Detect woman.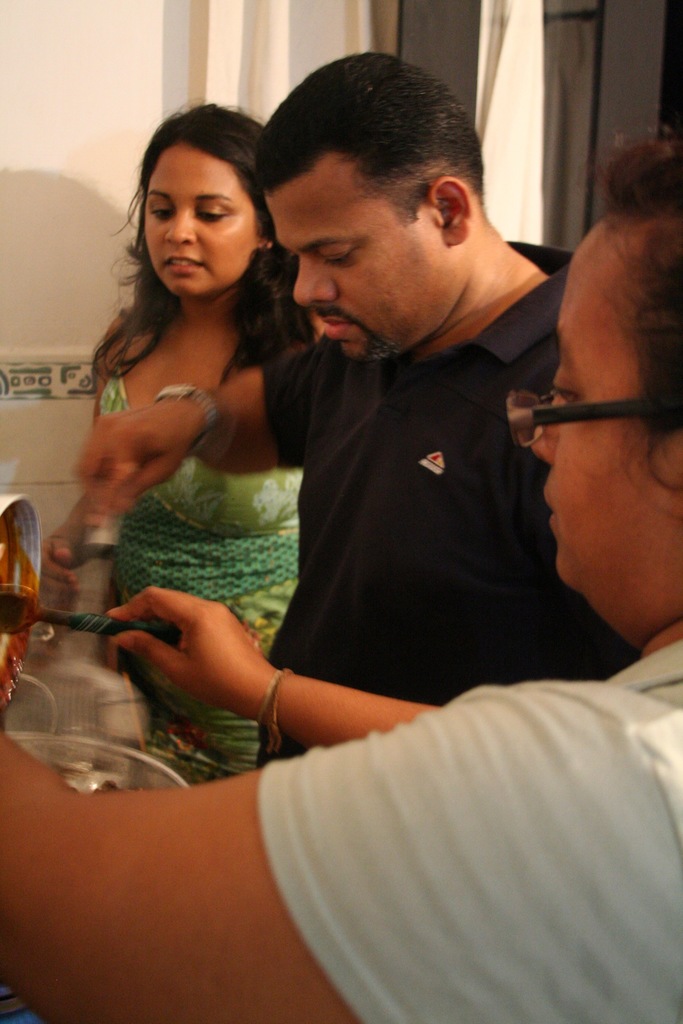
Detected at (0,131,682,1023).
